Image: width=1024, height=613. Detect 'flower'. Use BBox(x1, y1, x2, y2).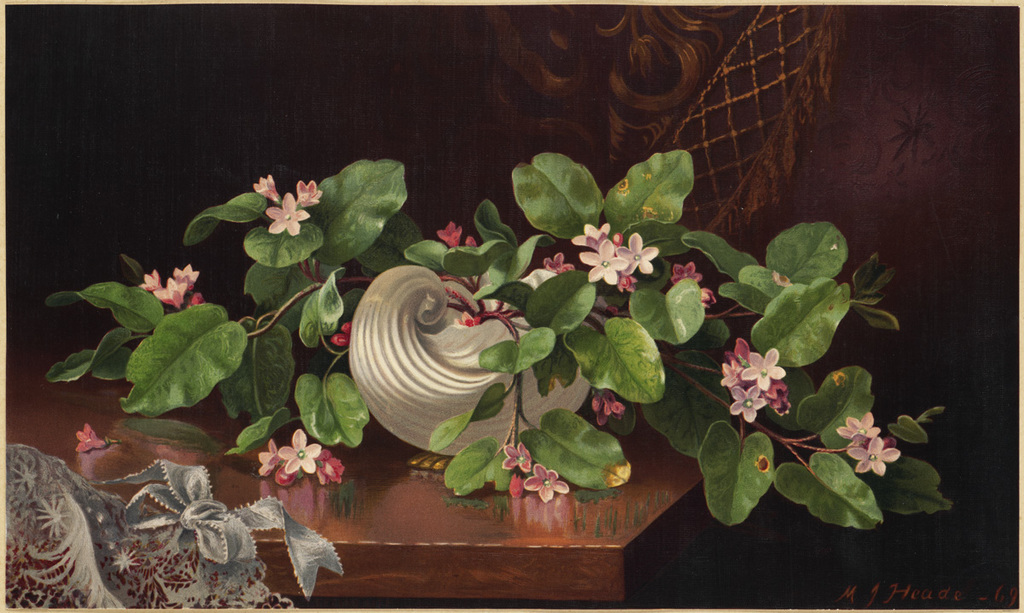
BBox(258, 175, 284, 201).
